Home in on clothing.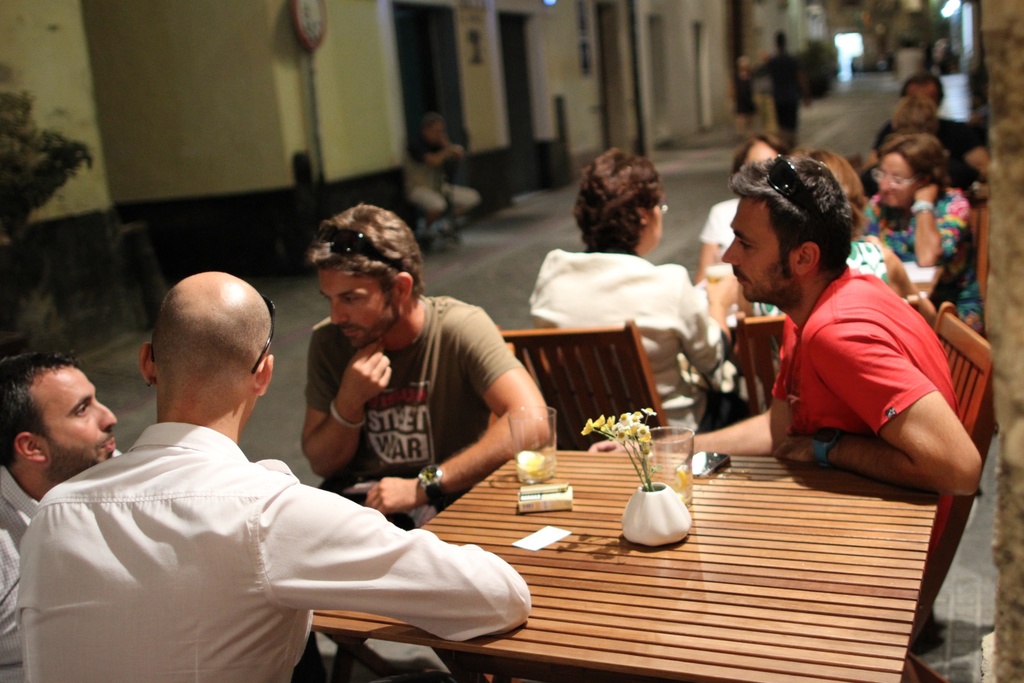
Homed in at detection(898, 110, 1007, 183).
